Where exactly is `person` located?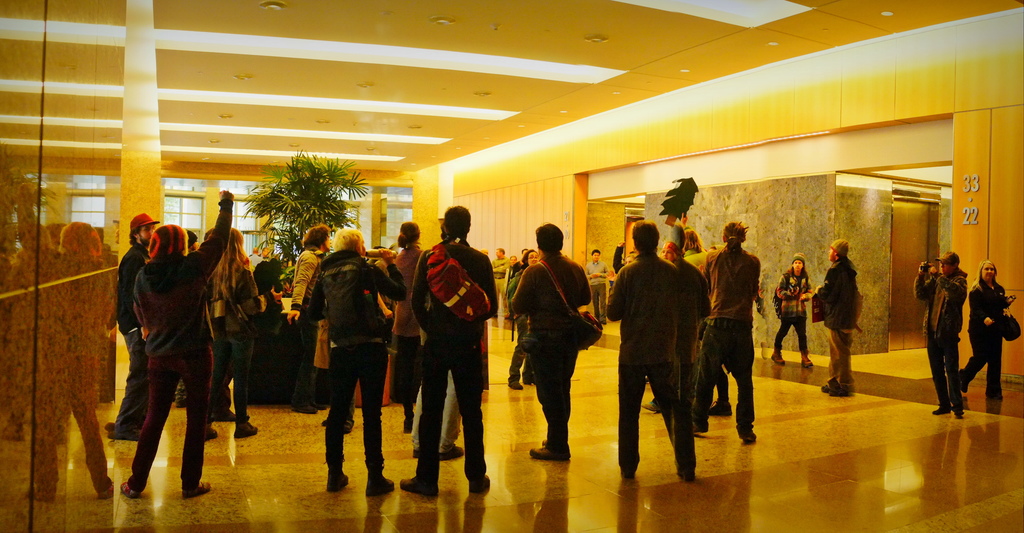
Its bounding box is left=294, top=227, right=410, bottom=499.
